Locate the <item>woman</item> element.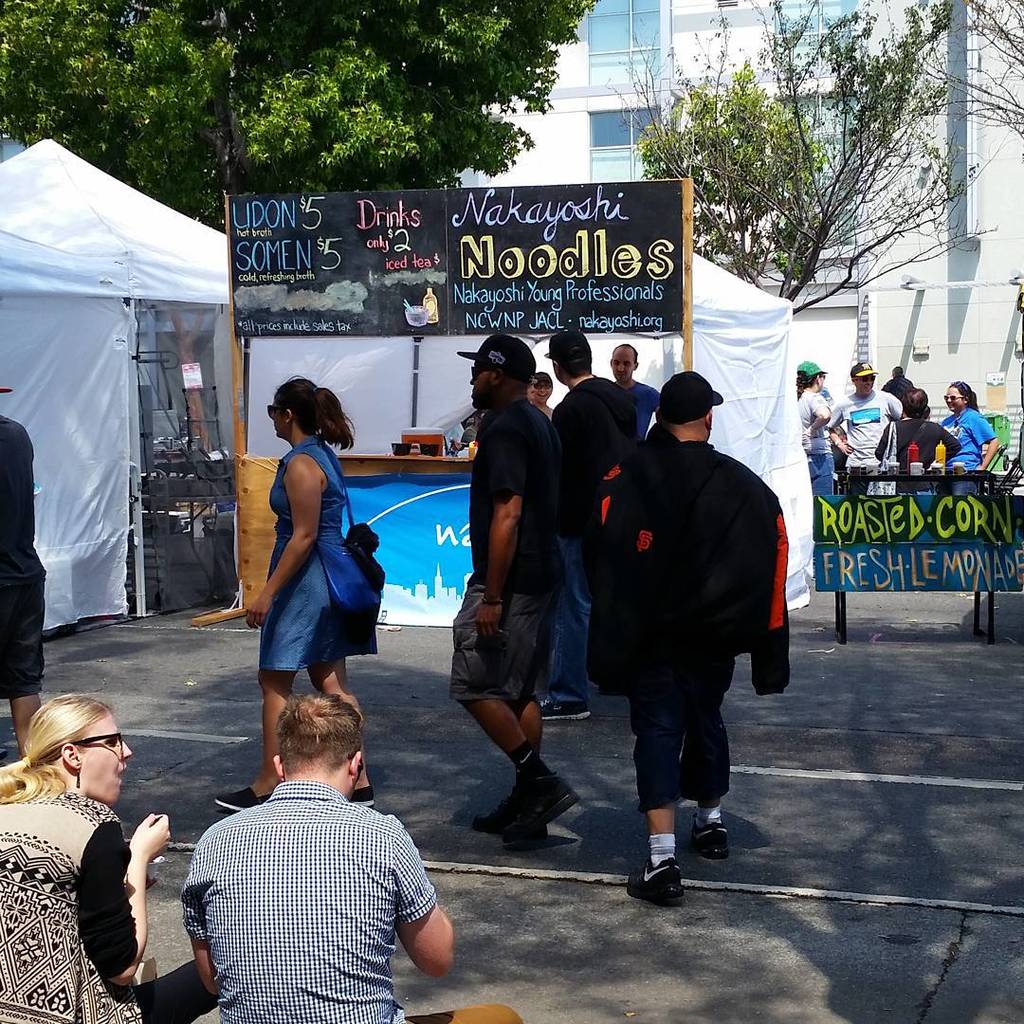
Element bbox: 941 378 998 495.
